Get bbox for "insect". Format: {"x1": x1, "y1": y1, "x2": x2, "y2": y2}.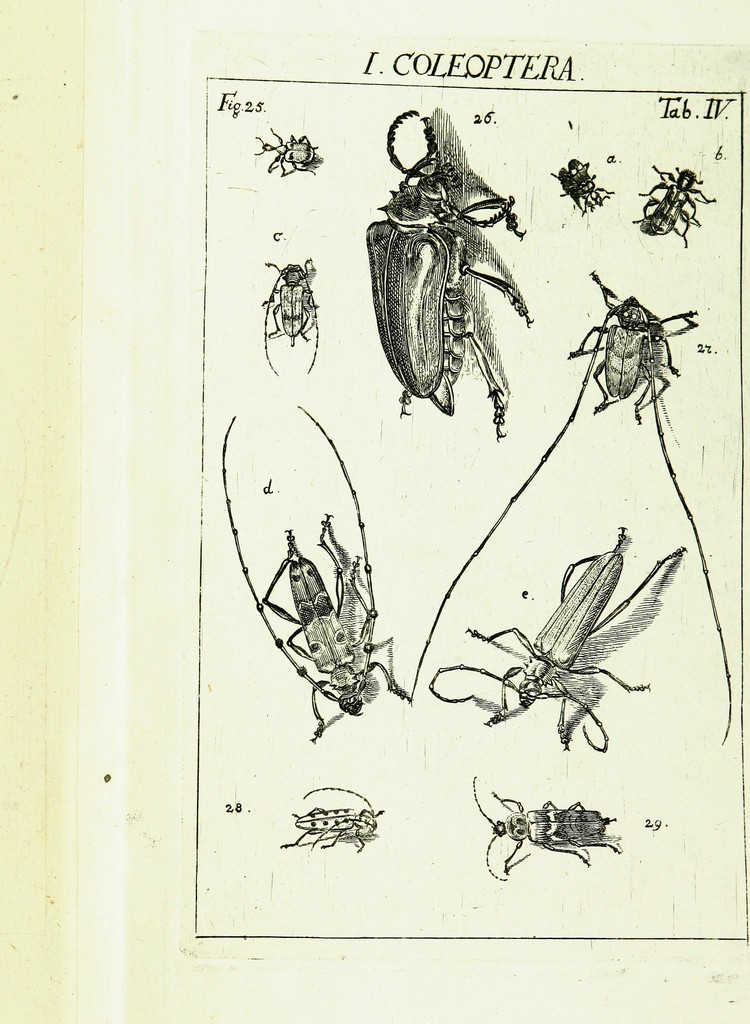
{"x1": 218, "y1": 398, "x2": 422, "y2": 751}.
